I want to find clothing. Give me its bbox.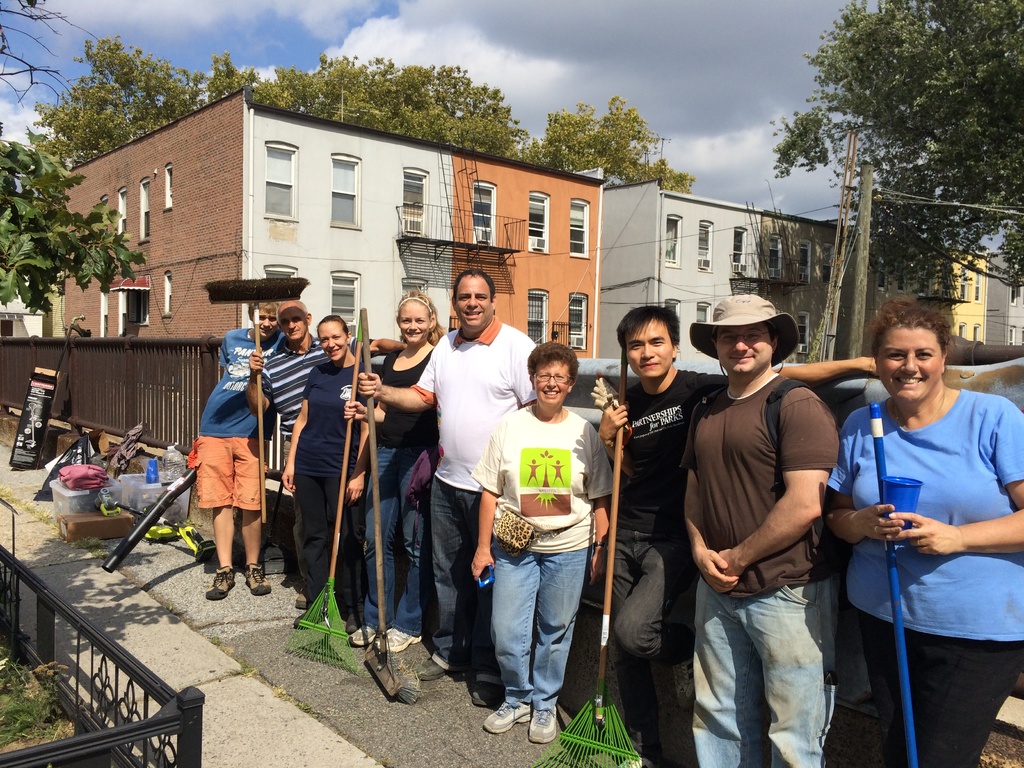
(289,348,367,616).
